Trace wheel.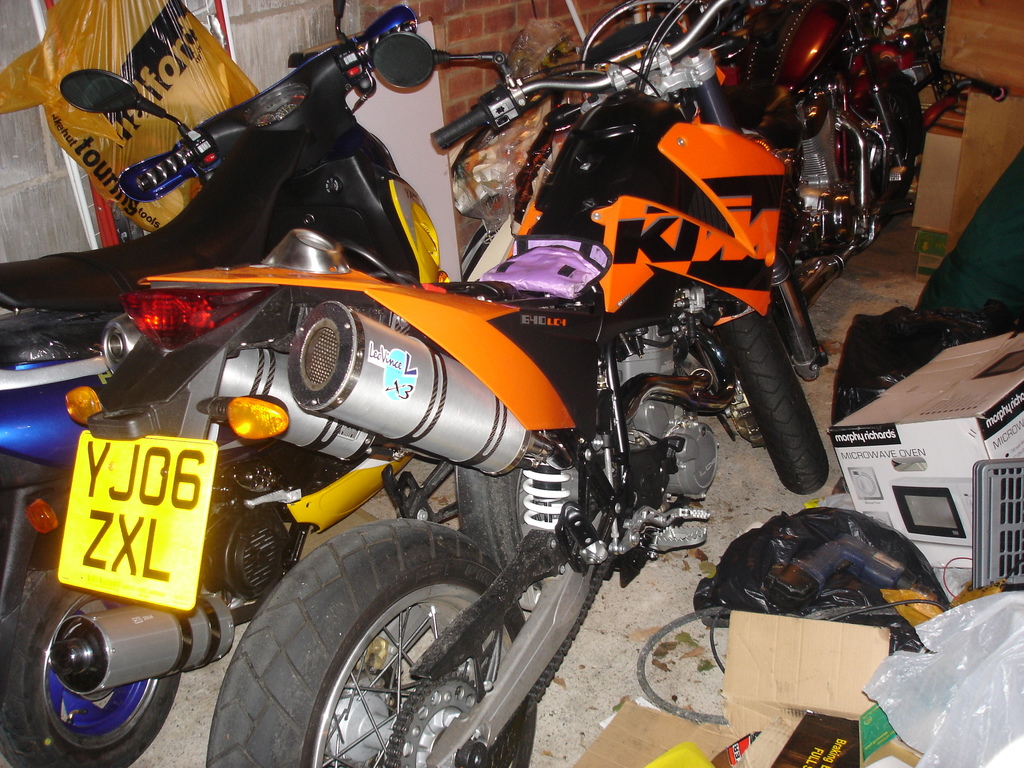
Traced to crop(736, 310, 826, 497).
